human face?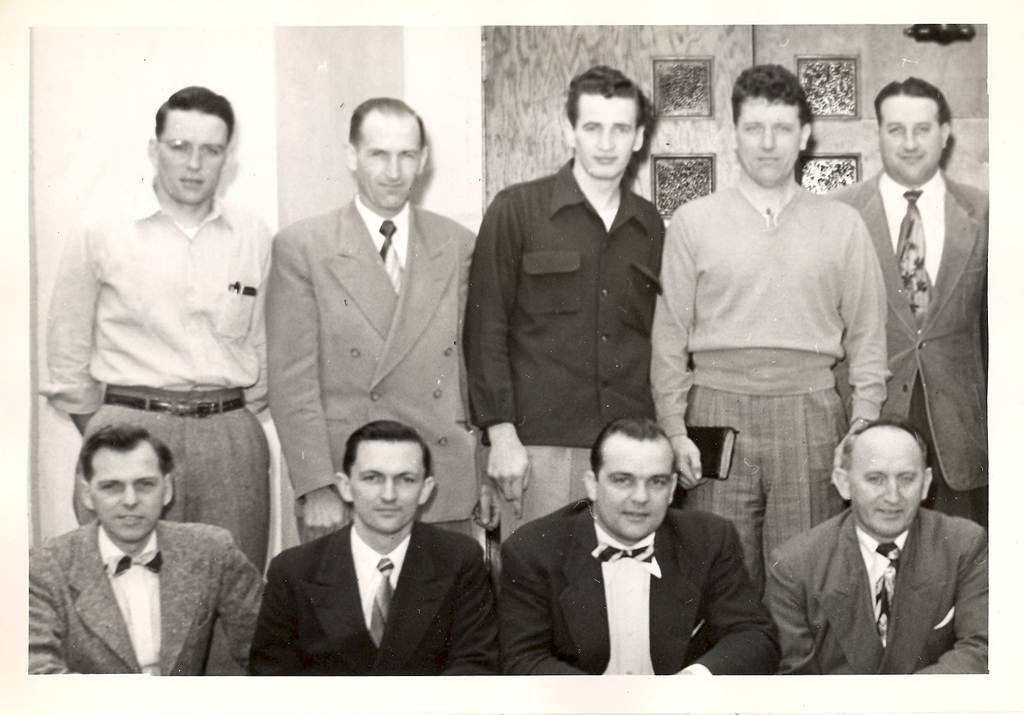
bbox(738, 100, 802, 178)
